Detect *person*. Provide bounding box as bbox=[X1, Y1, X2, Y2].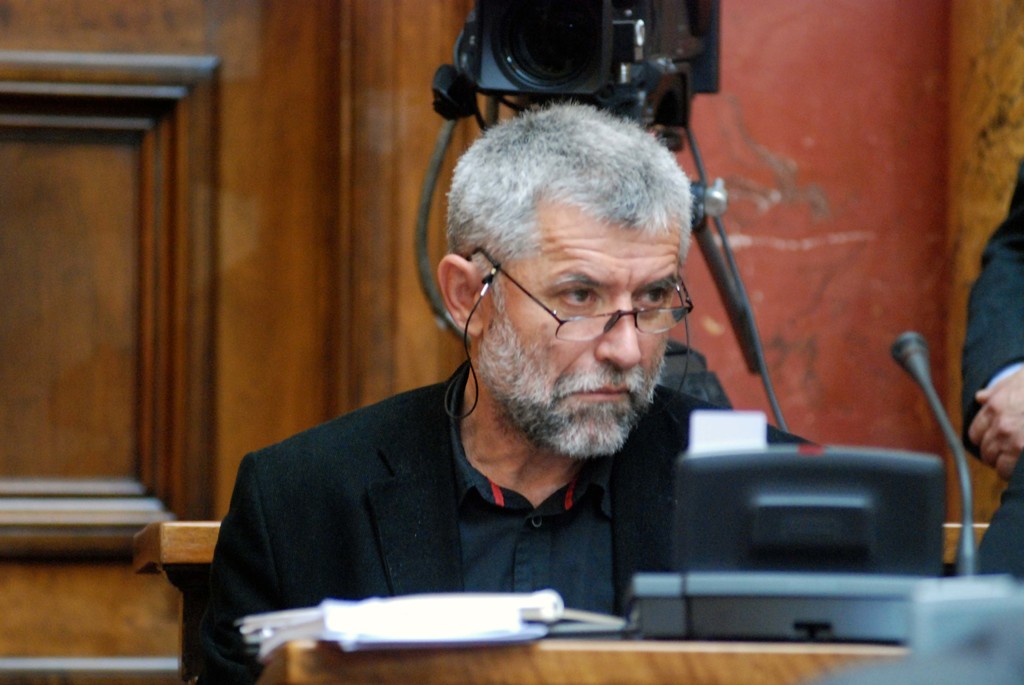
bbox=[225, 63, 807, 675].
